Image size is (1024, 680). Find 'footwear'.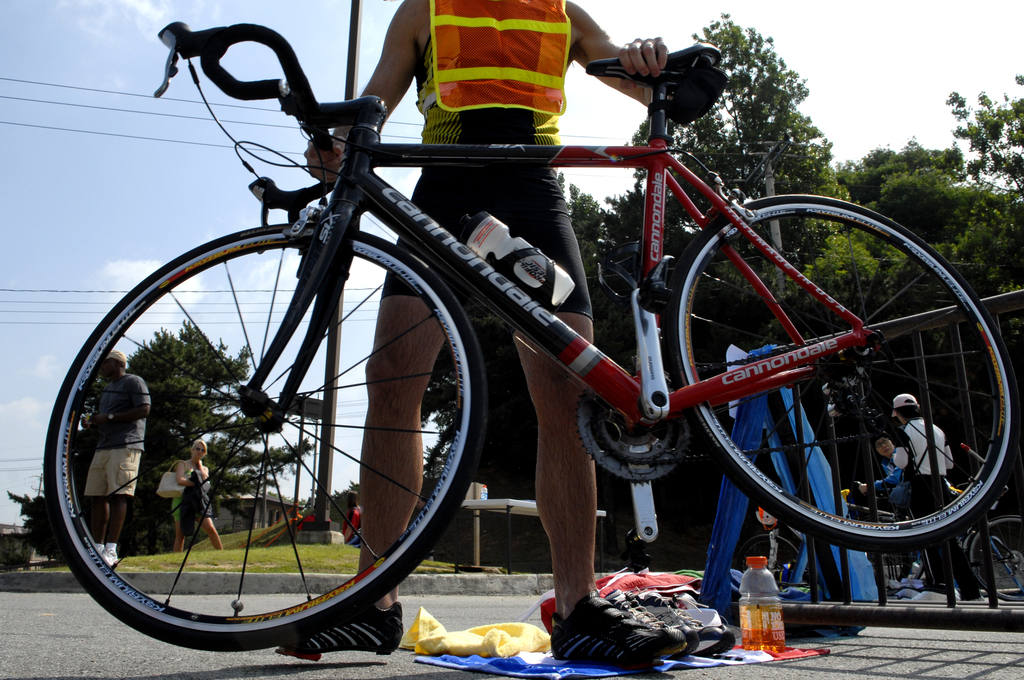
635 589 696 660.
